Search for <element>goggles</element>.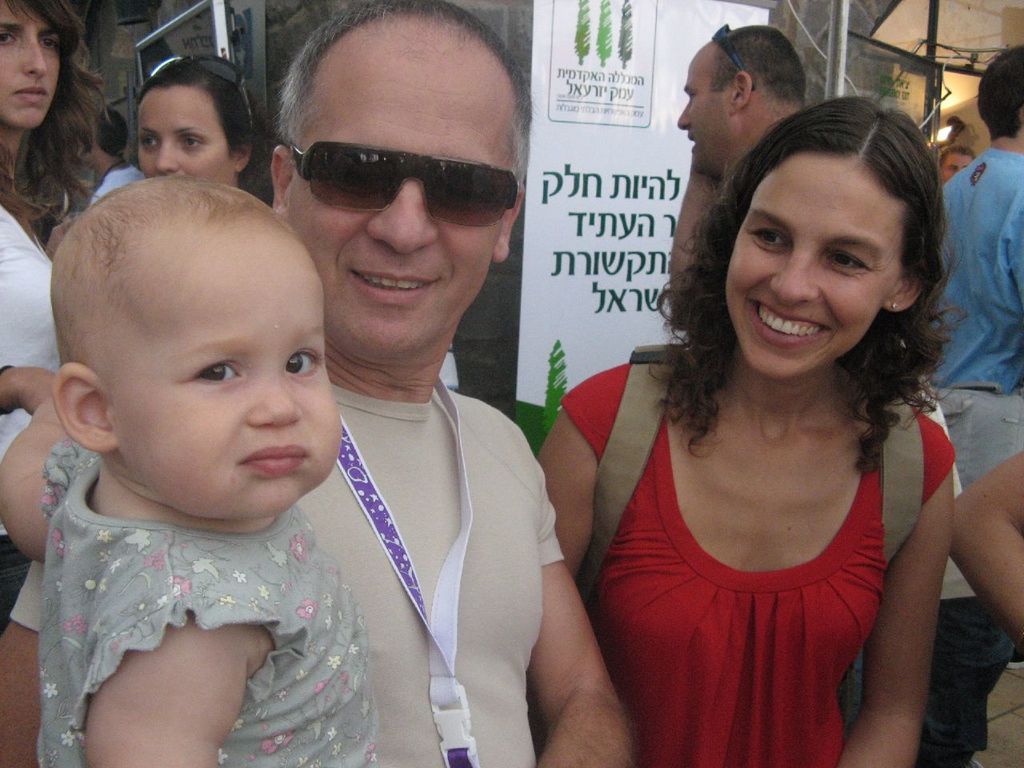
Found at pyautogui.locateOnScreen(709, 21, 757, 95).
